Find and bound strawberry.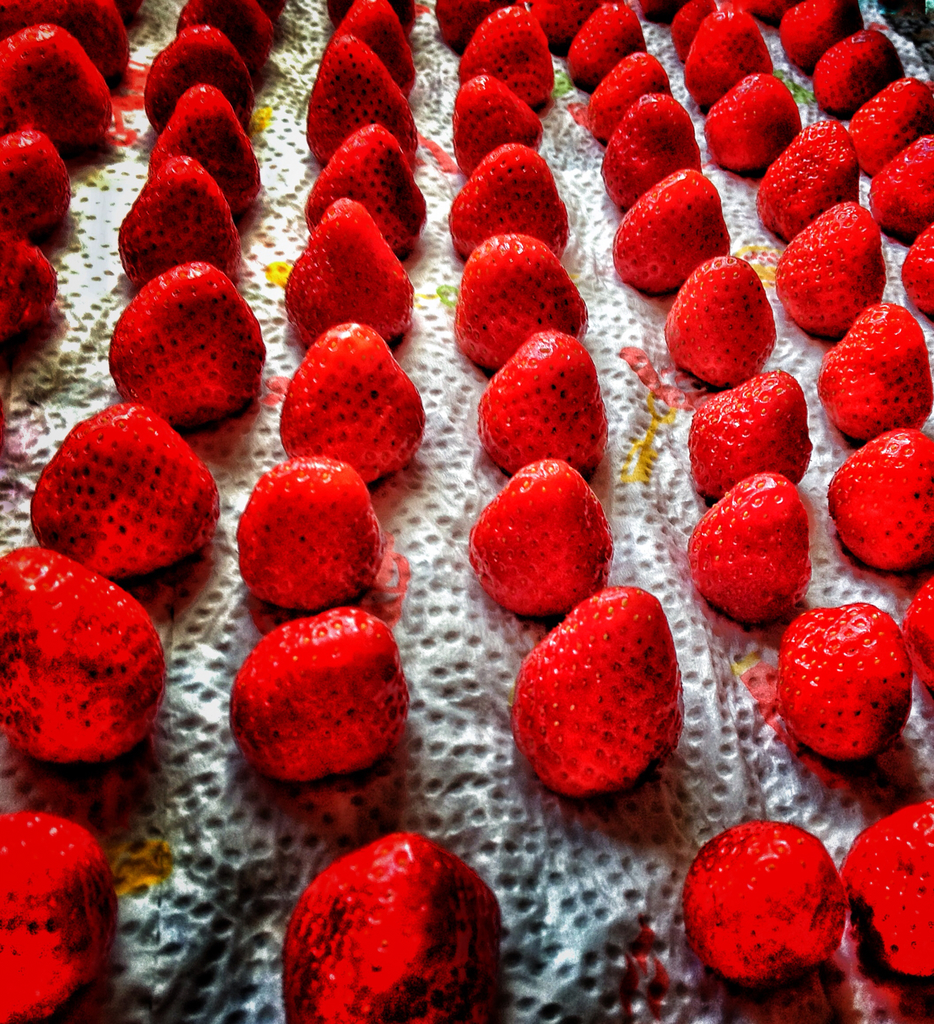
Bound: 816:26:905:116.
